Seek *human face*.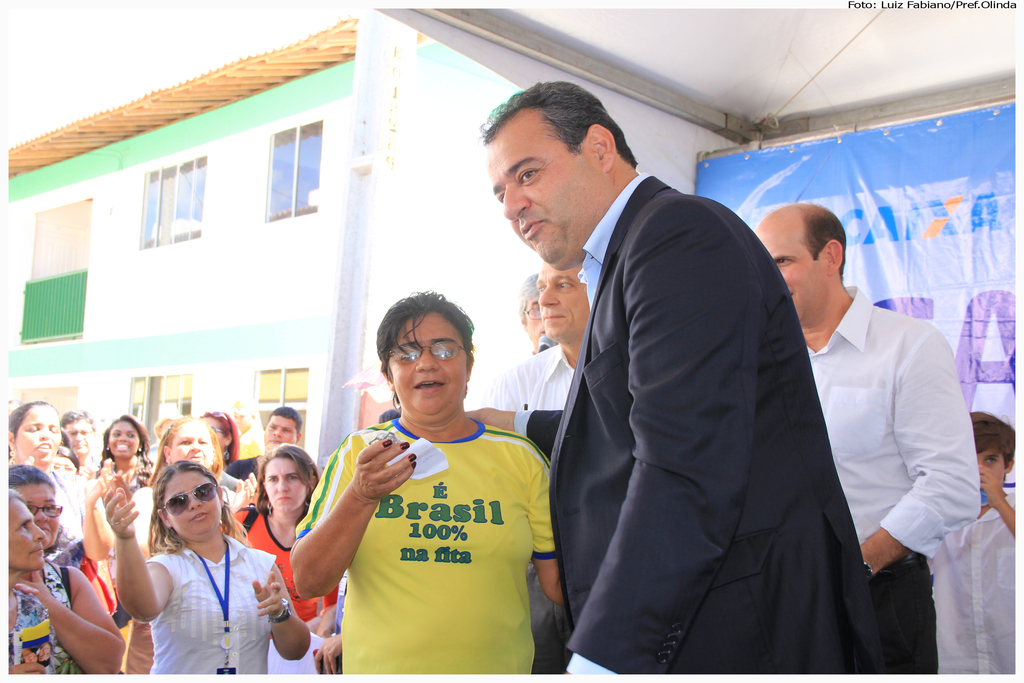
756/236/833/325.
